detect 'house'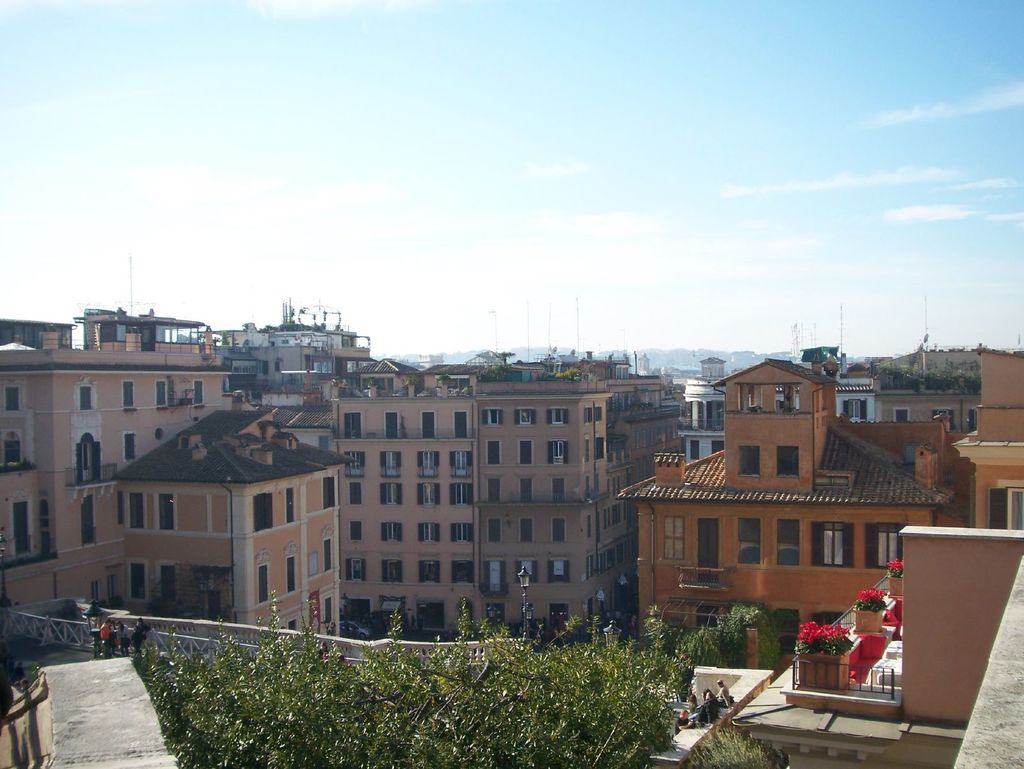
(x1=316, y1=349, x2=681, y2=644)
